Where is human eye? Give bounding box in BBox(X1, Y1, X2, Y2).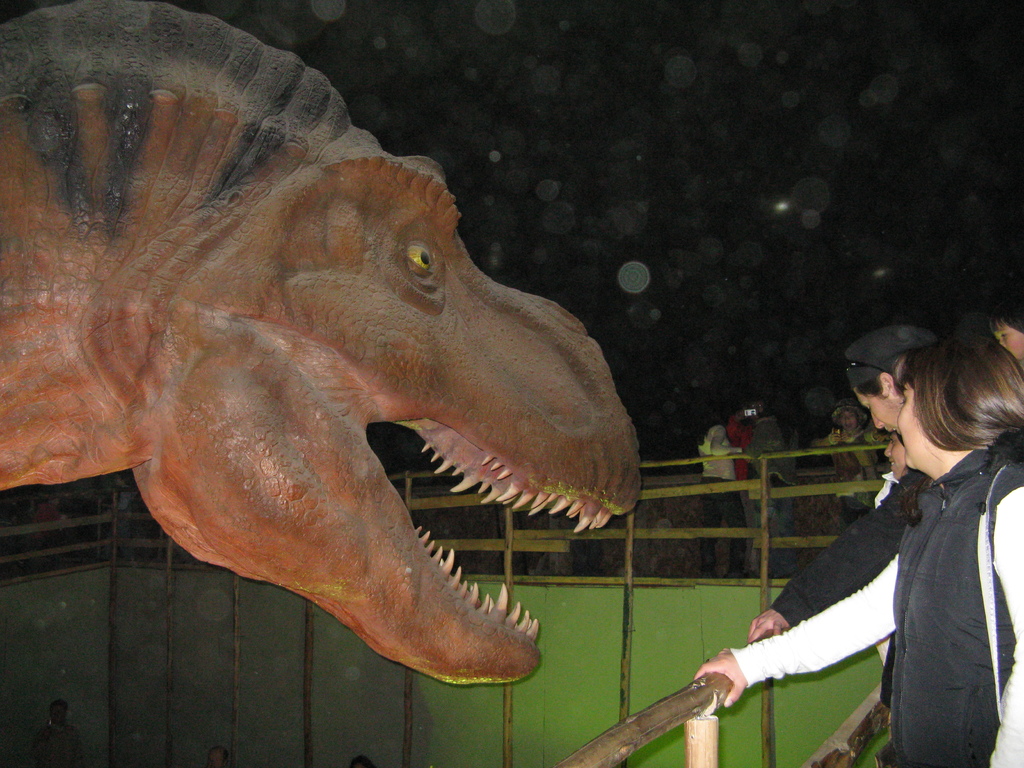
BBox(888, 432, 897, 447).
